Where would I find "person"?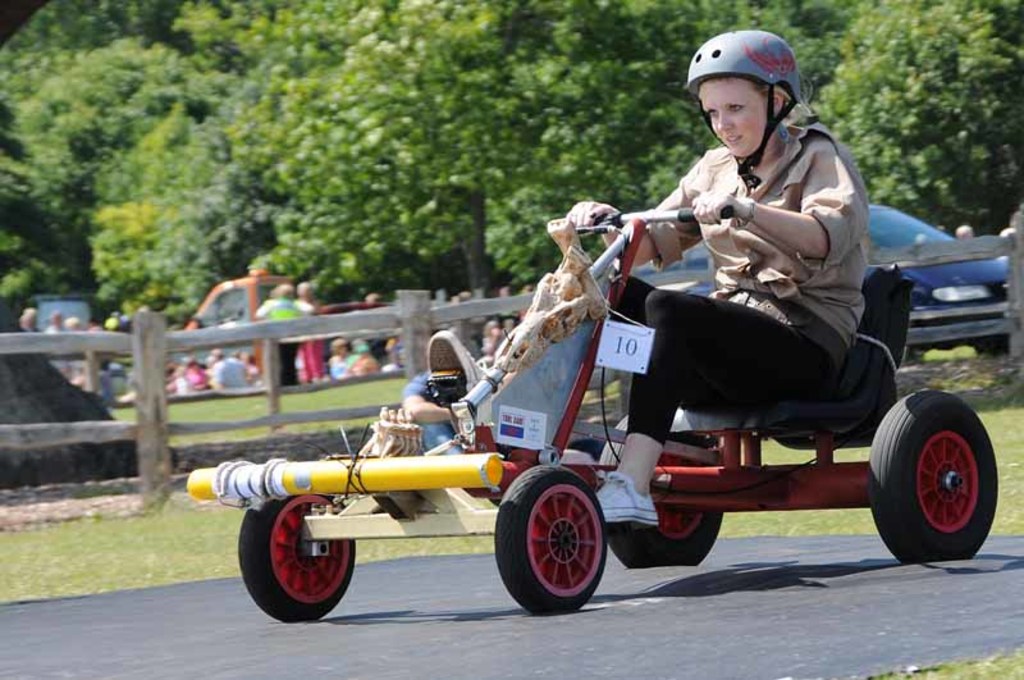
At select_region(216, 348, 238, 392).
